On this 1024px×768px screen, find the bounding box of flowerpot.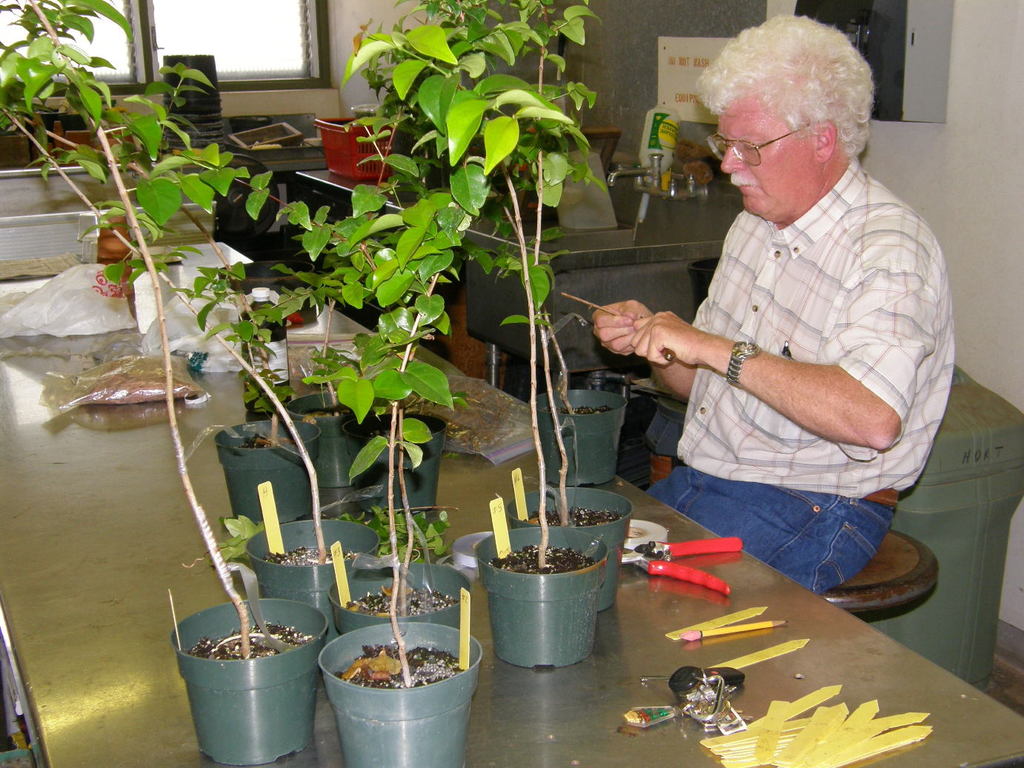
Bounding box: rect(320, 621, 482, 767).
